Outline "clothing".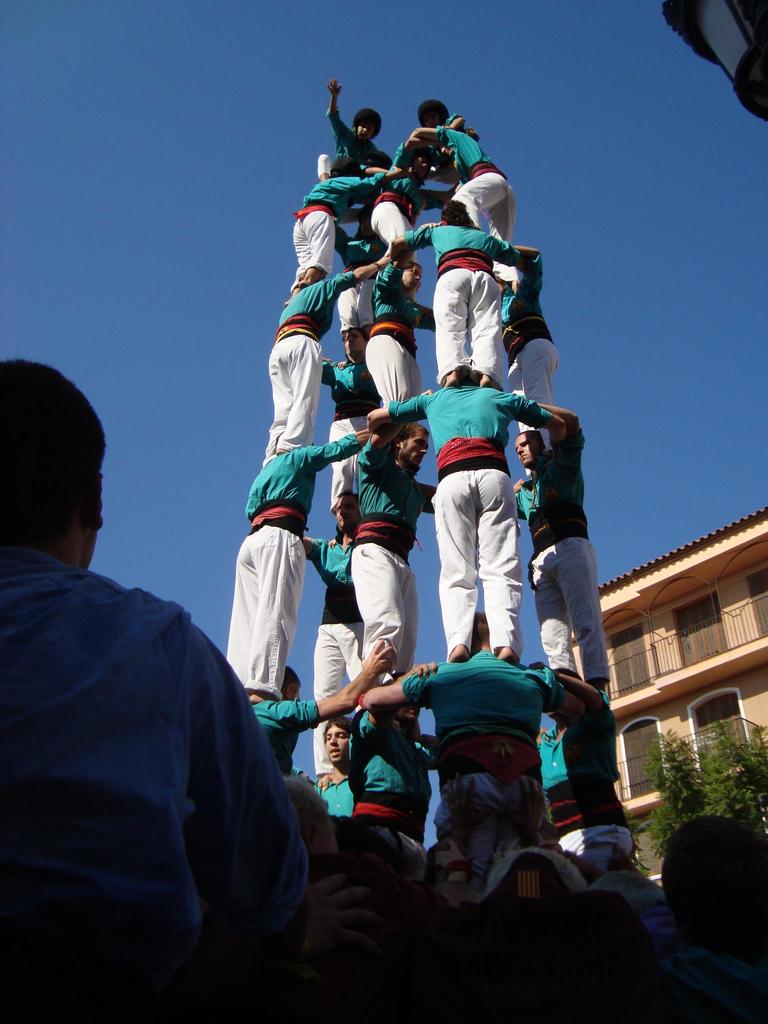
Outline: select_region(502, 252, 560, 400).
